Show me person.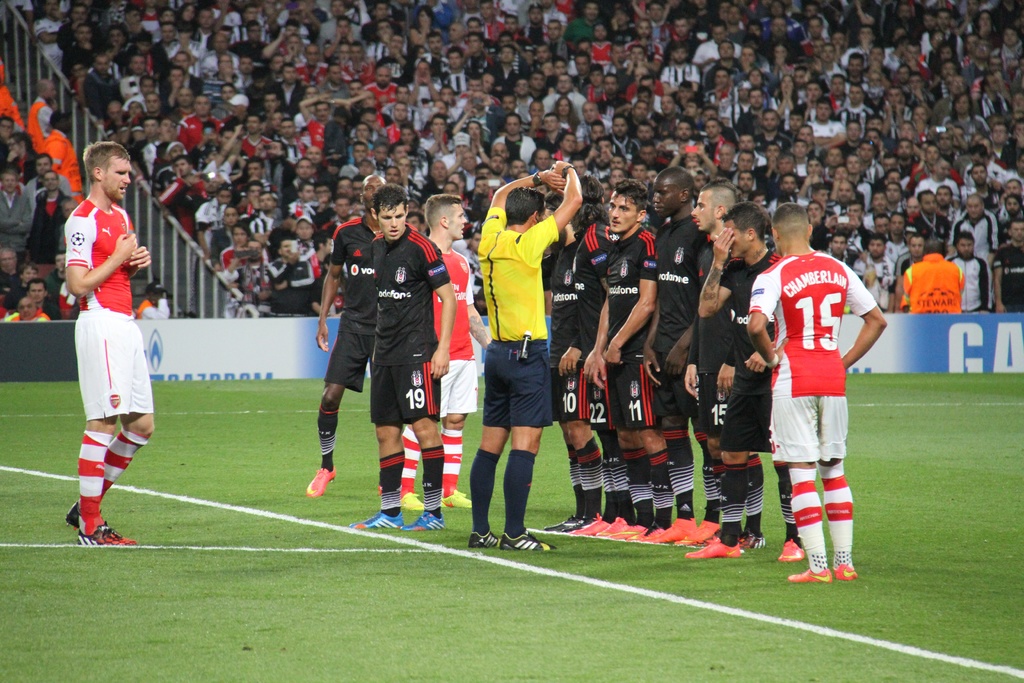
person is here: (left=899, top=237, right=965, bottom=312).
